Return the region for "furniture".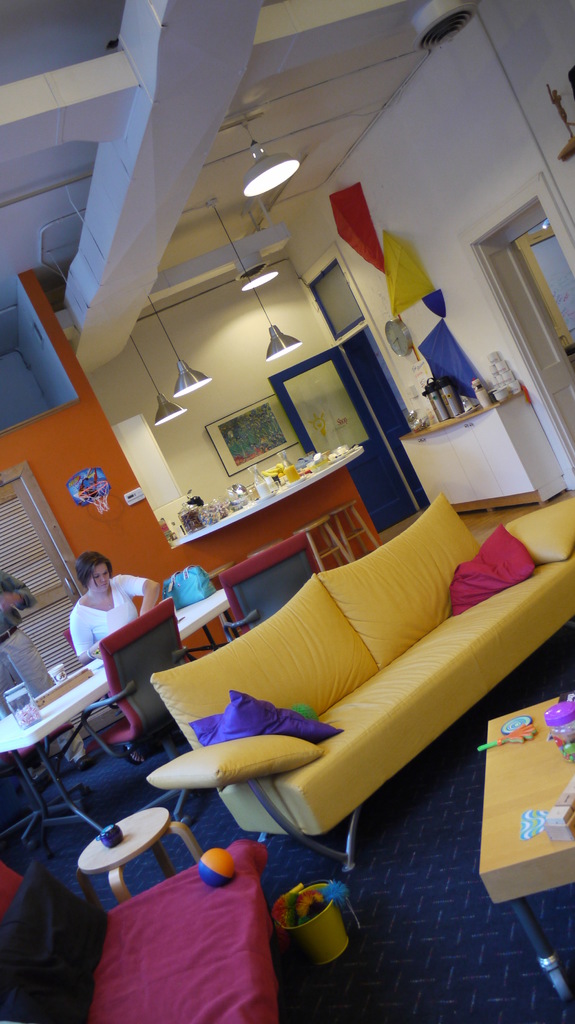
479/690/574/1023.
